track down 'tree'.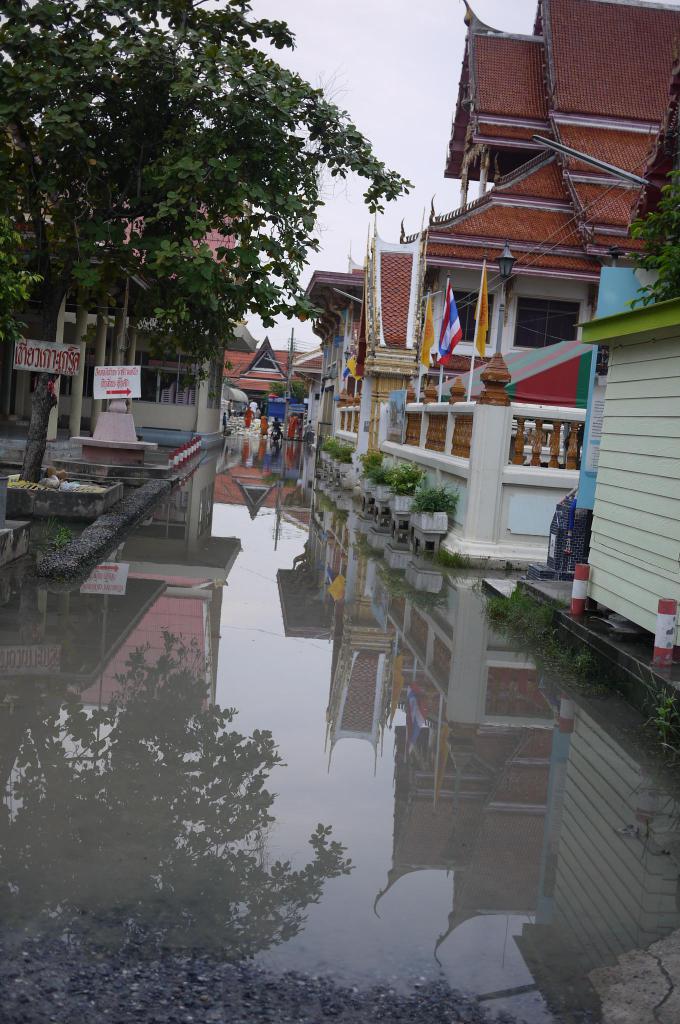
Tracked to 23/1/389/413.
